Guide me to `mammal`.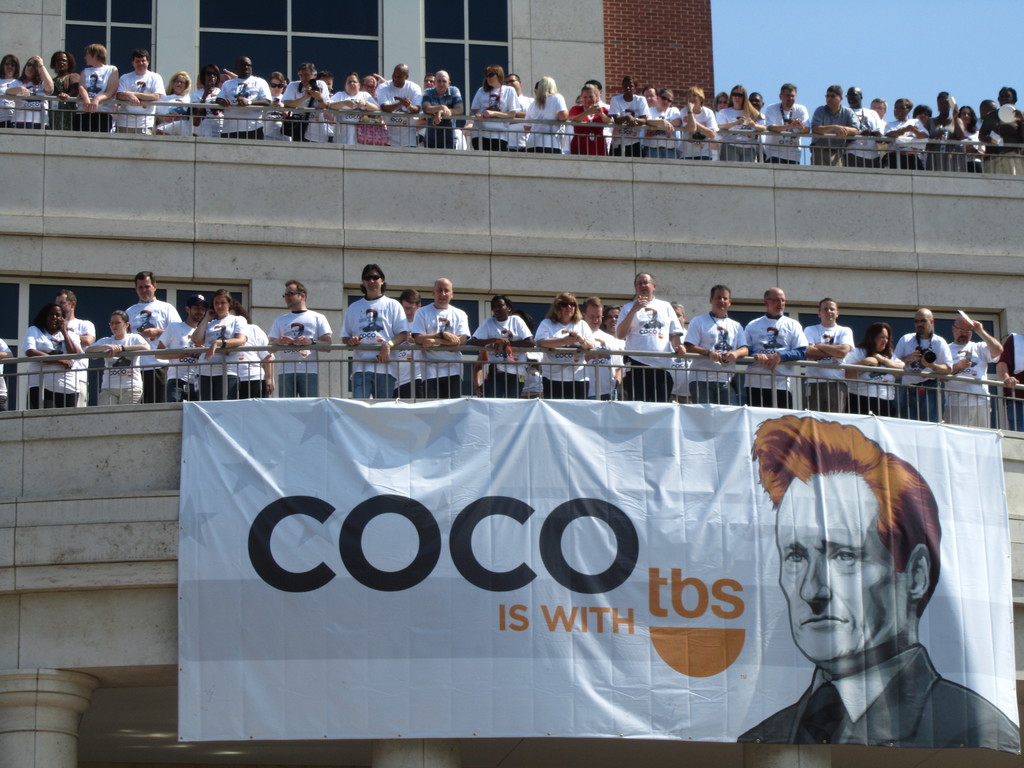
Guidance: (804, 297, 856, 412).
